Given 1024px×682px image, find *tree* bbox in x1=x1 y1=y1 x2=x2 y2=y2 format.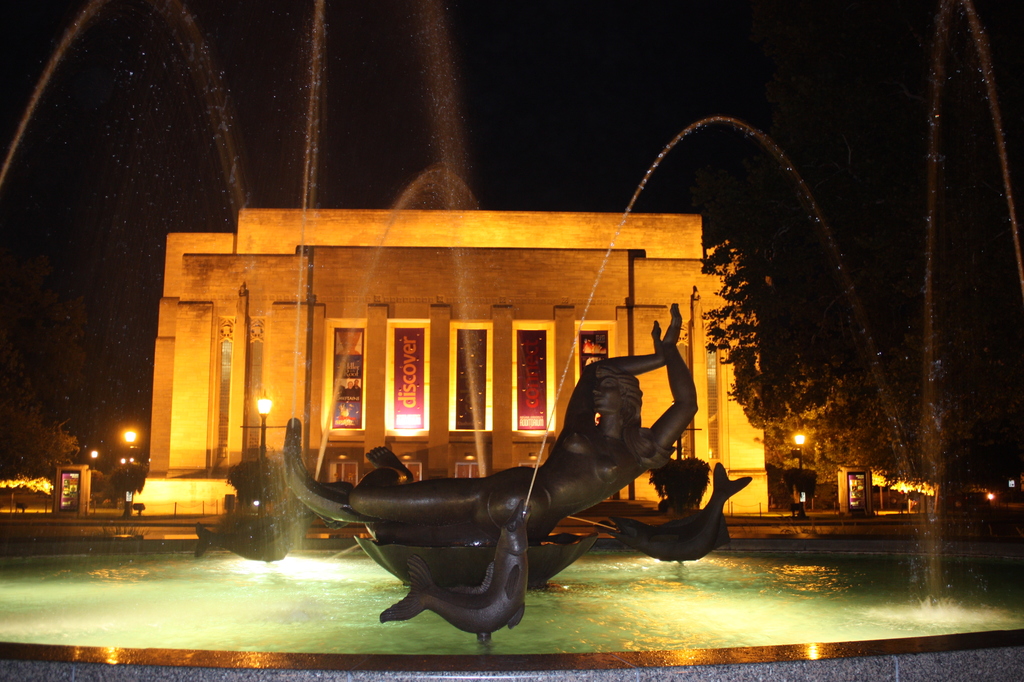
x1=699 y1=188 x2=1023 y2=528.
